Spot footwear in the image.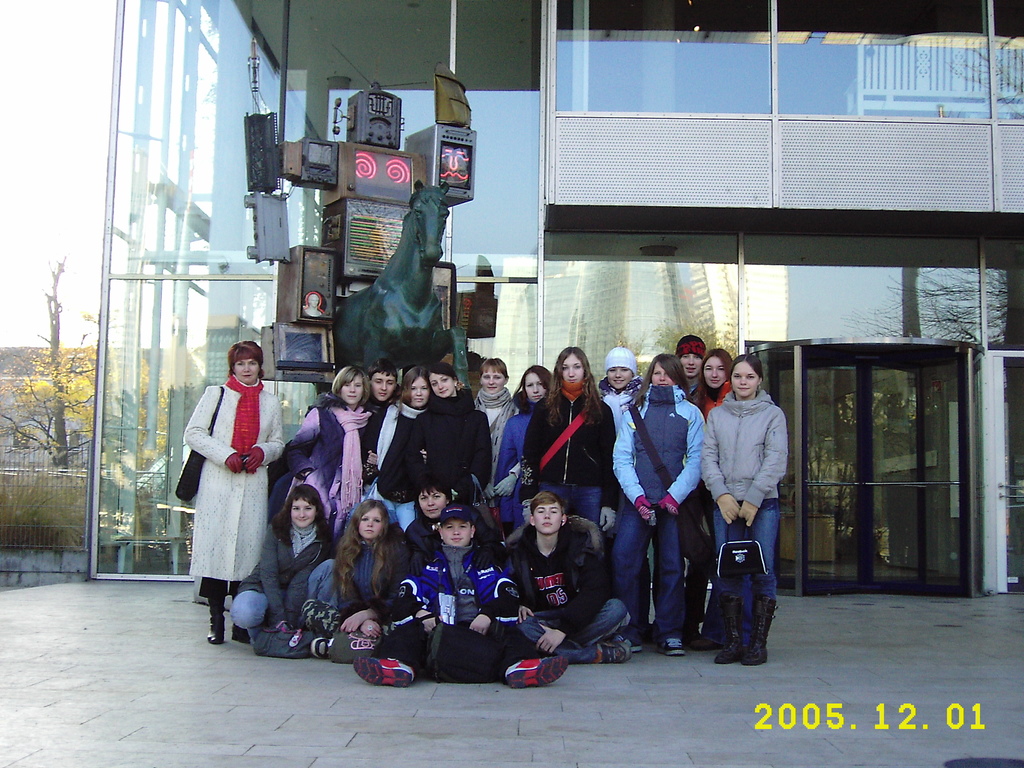
footwear found at pyautogui.locateOnScreen(310, 635, 333, 659).
